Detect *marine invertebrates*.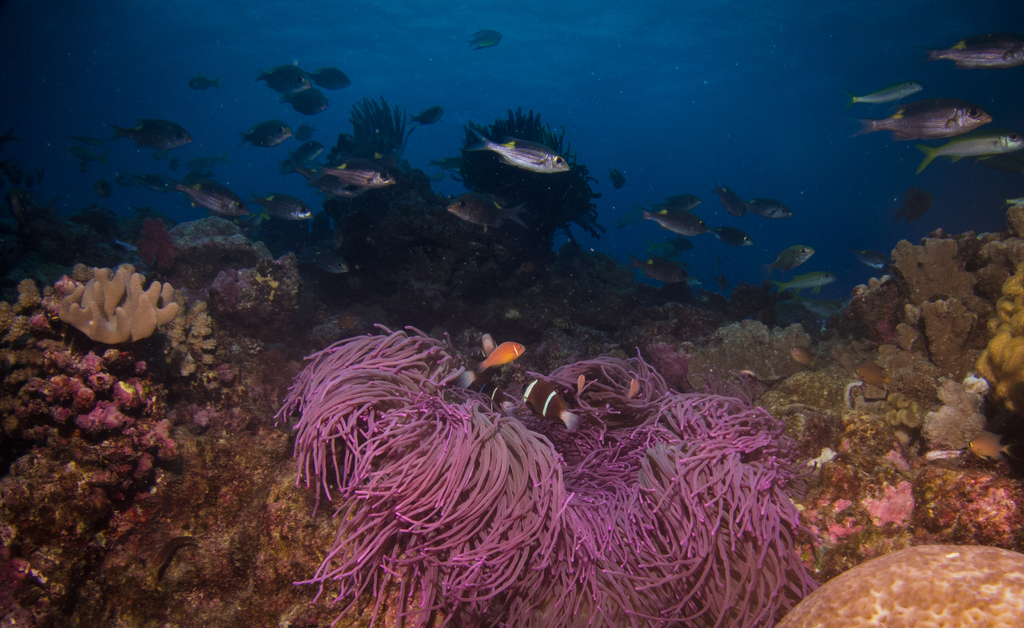
Detected at [465, 123, 572, 175].
